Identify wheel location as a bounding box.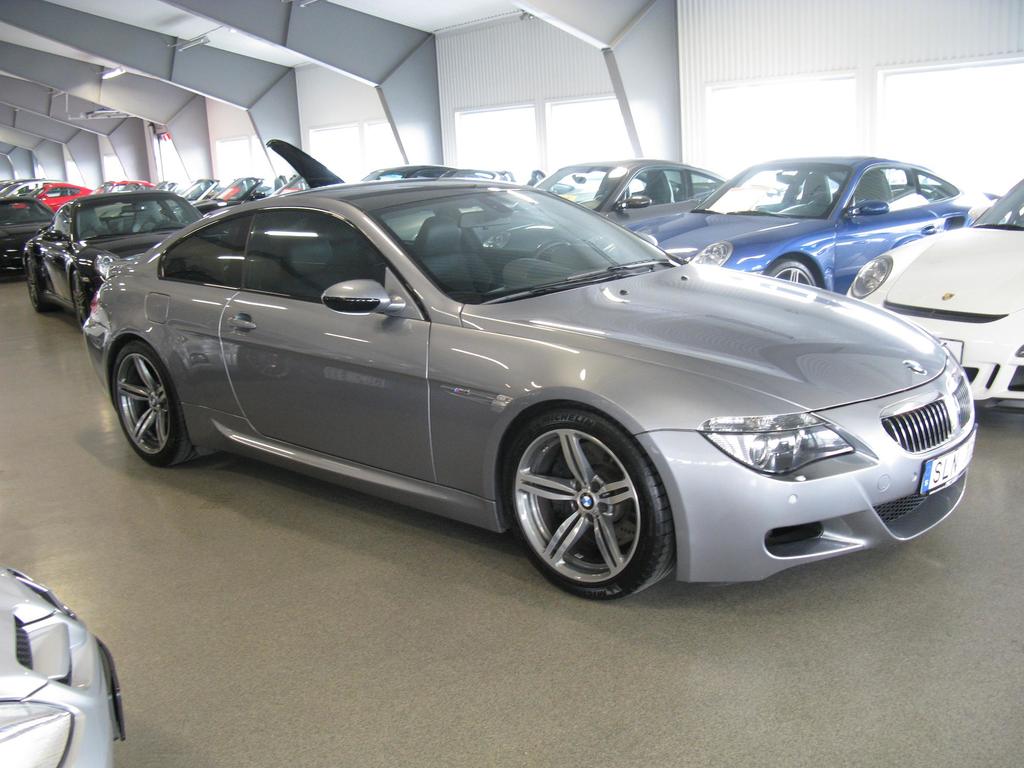
region(23, 259, 49, 307).
